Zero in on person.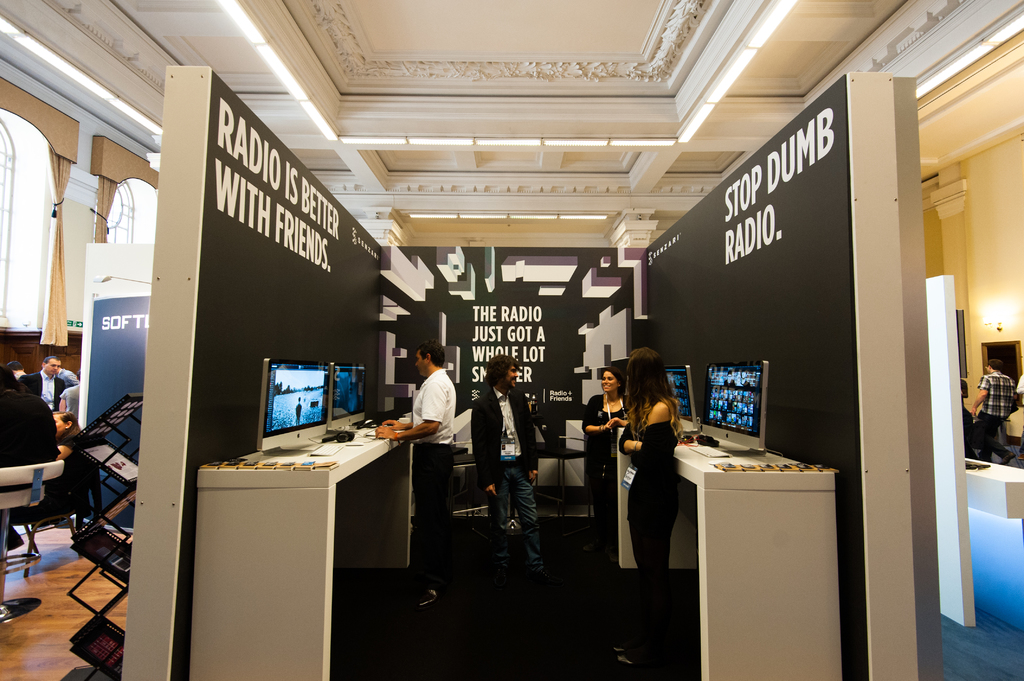
Zeroed in: {"x1": 613, "y1": 333, "x2": 692, "y2": 611}.
